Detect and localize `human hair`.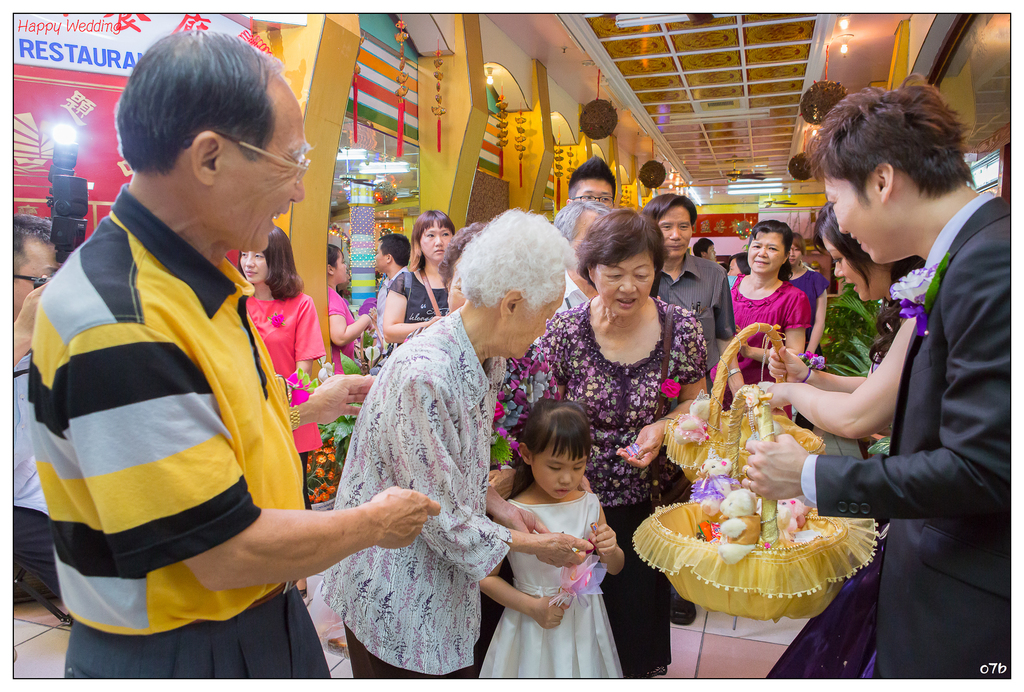
Localized at x1=380, y1=233, x2=409, y2=268.
